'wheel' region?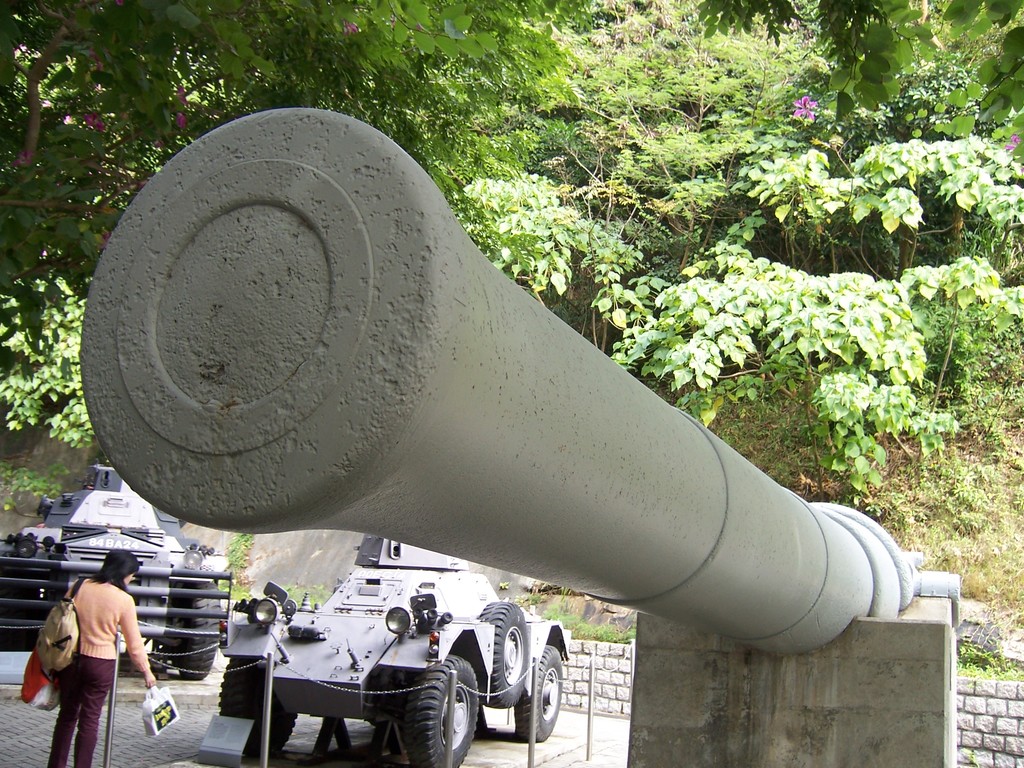
[401,662,480,754]
